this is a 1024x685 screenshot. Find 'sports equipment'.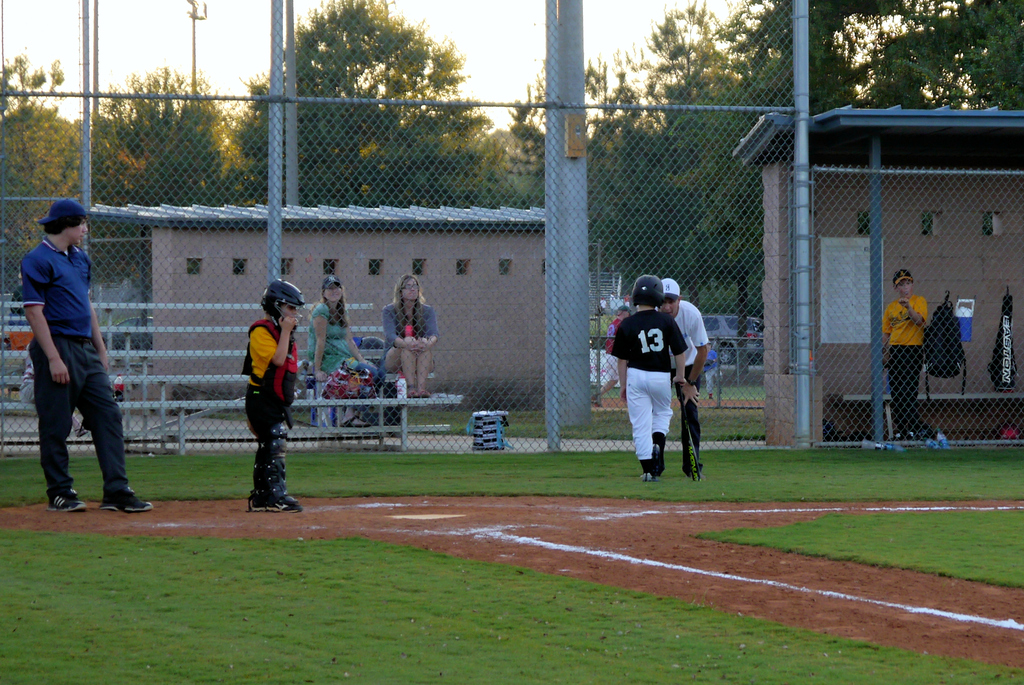
Bounding box: 243, 317, 300, 421.
